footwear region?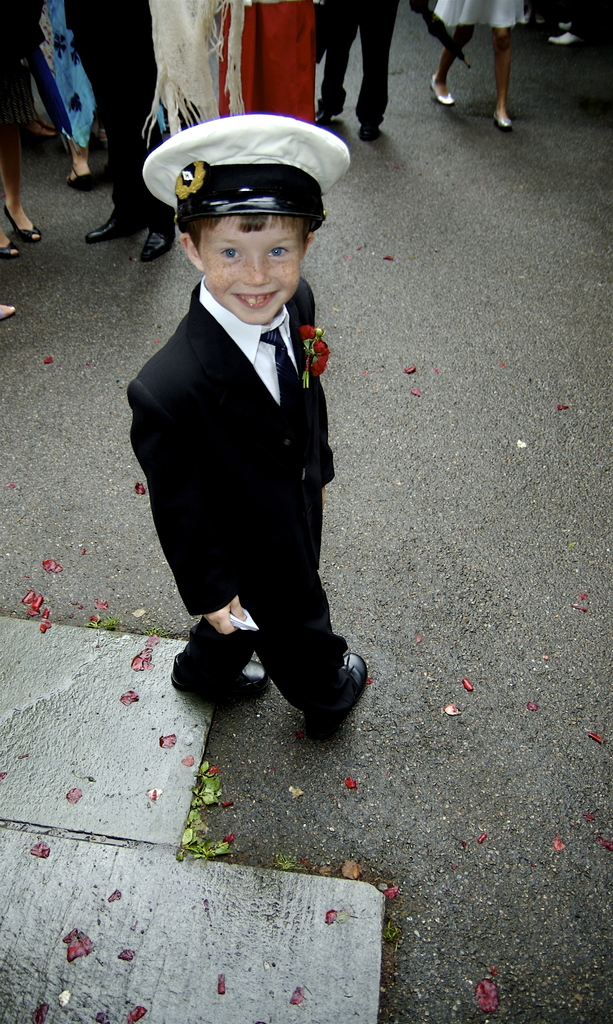
497:106:514:126
